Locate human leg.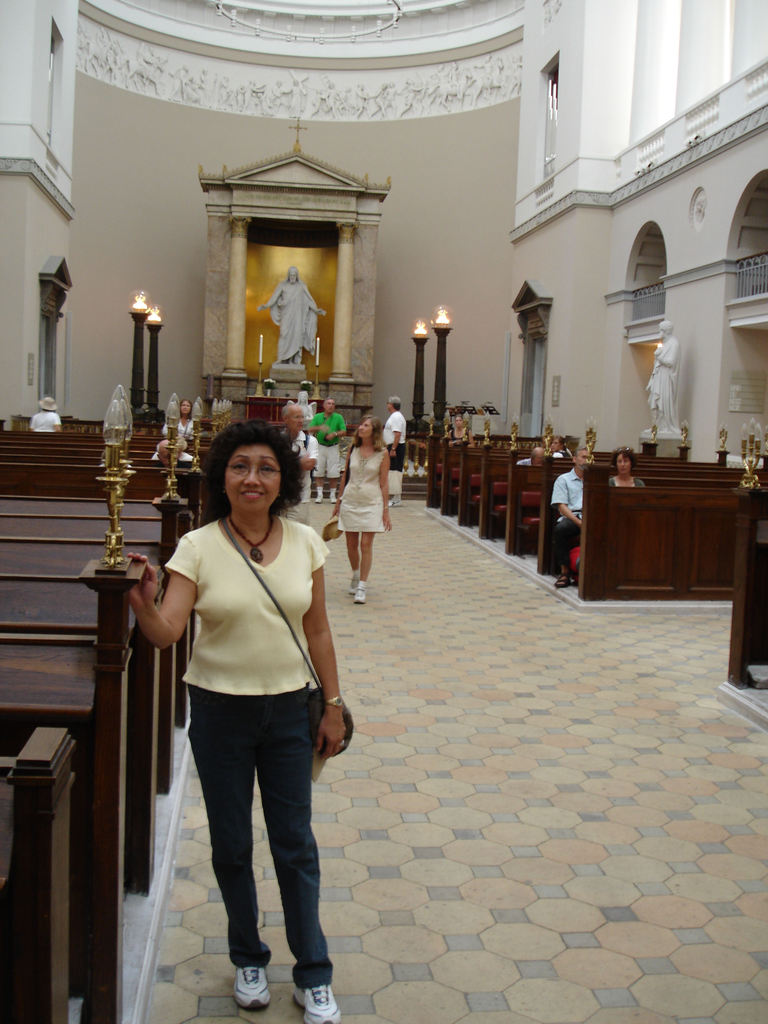
Bounding box: {"left": 182, "top": 678, "right": 275, "bottom": 1007}.
